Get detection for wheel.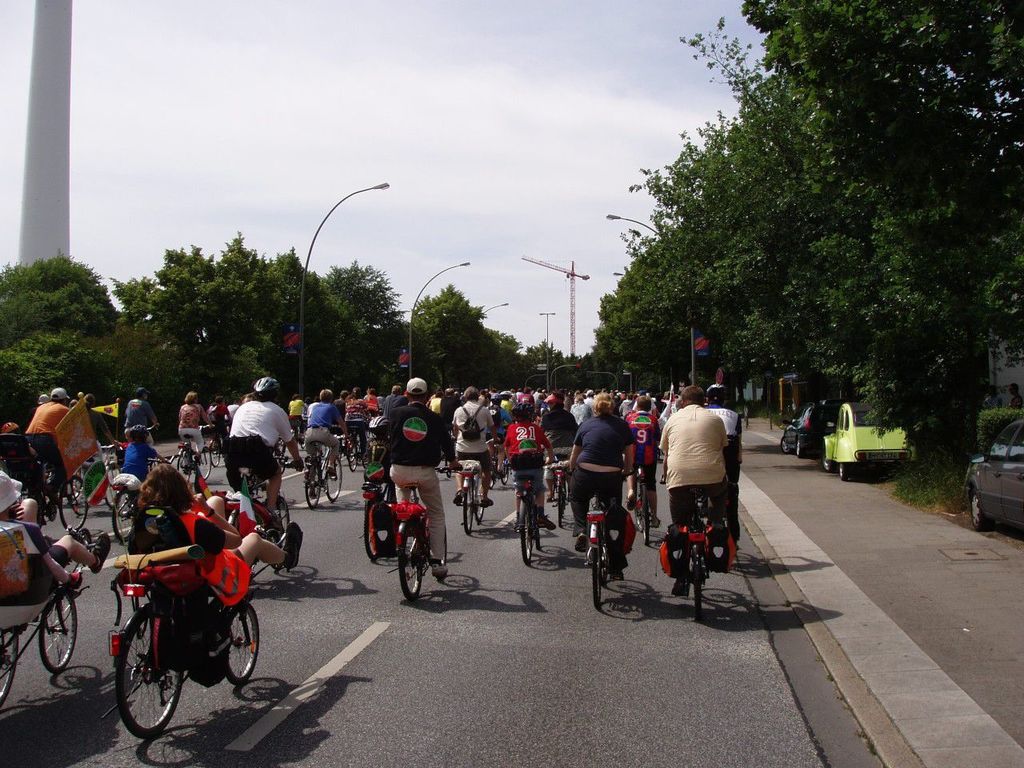
Detection: l=242, t=476, r=262, b=499.
